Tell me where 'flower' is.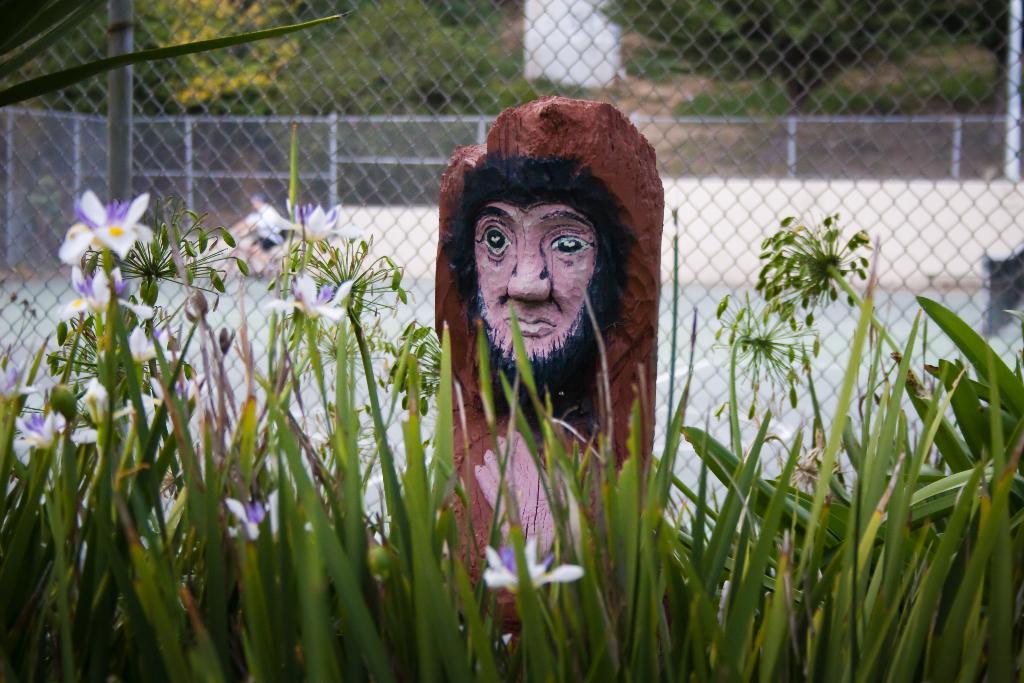
'flower' is at 17, 411, 69, 449.
